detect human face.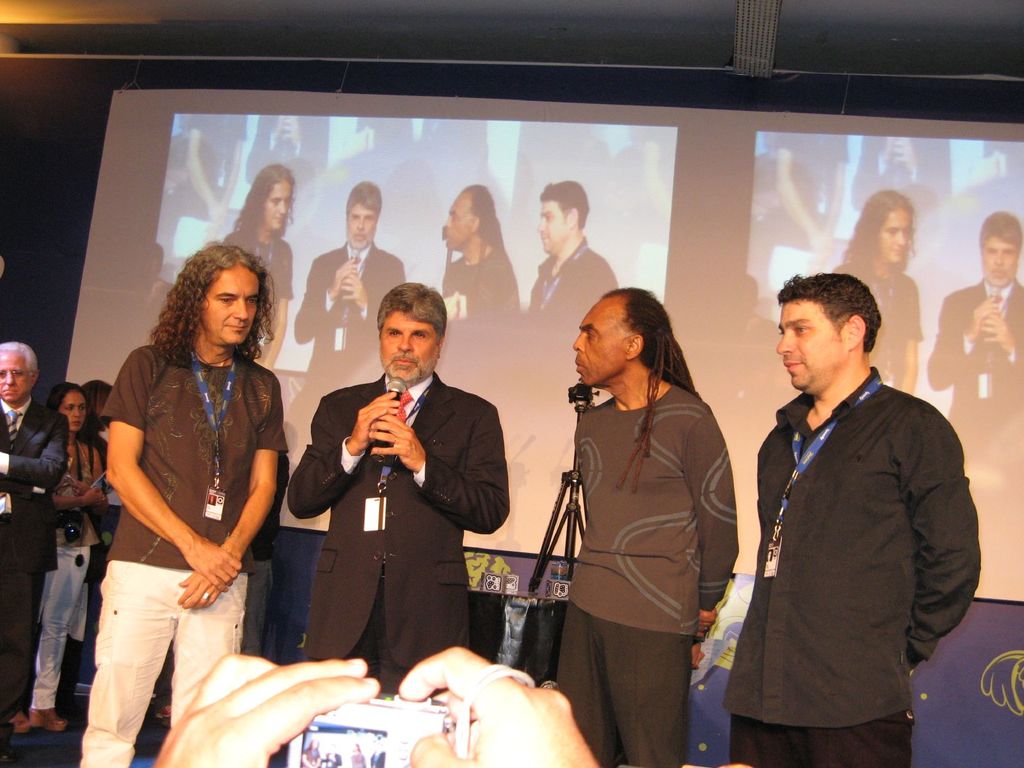
Detected at (538, 202, 568, 254).
